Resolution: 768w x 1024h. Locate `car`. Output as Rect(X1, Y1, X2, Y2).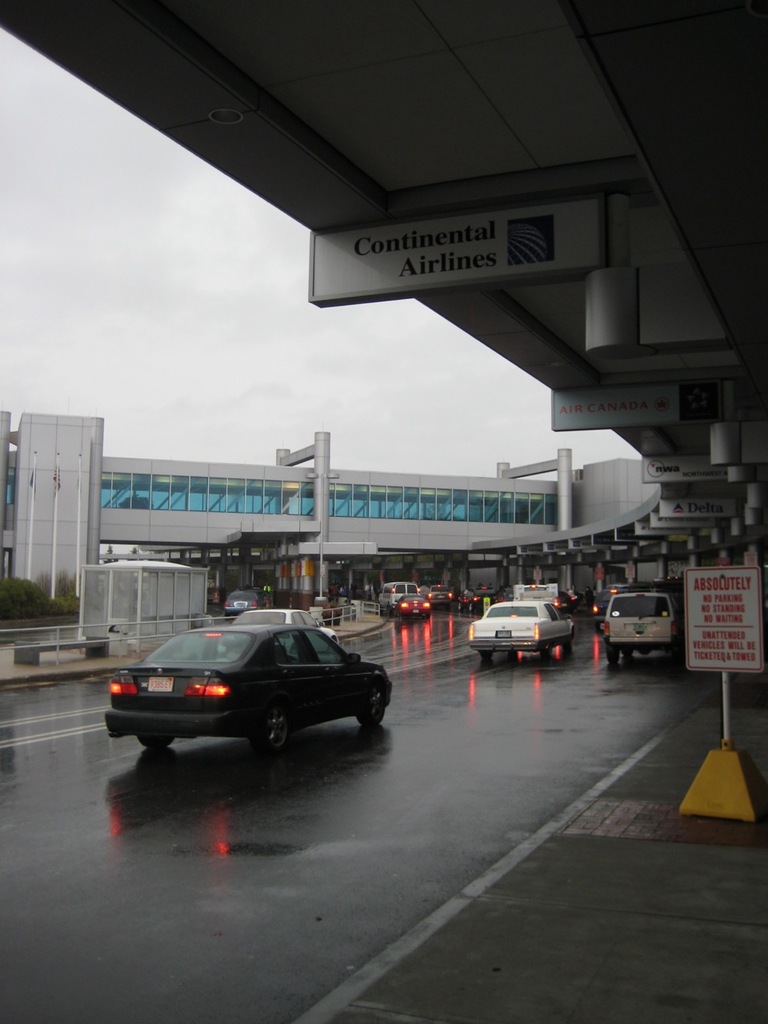
Rect(105, 619, 395, 750).
